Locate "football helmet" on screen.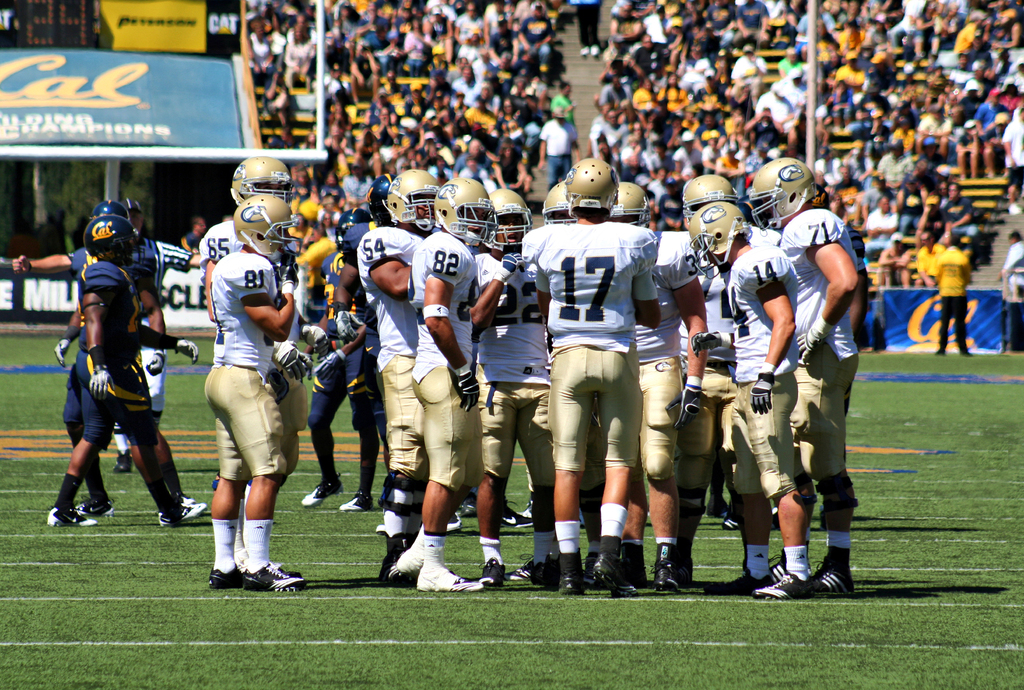
On screen at (x1=227, y1=154, x2=294, y2=204).
